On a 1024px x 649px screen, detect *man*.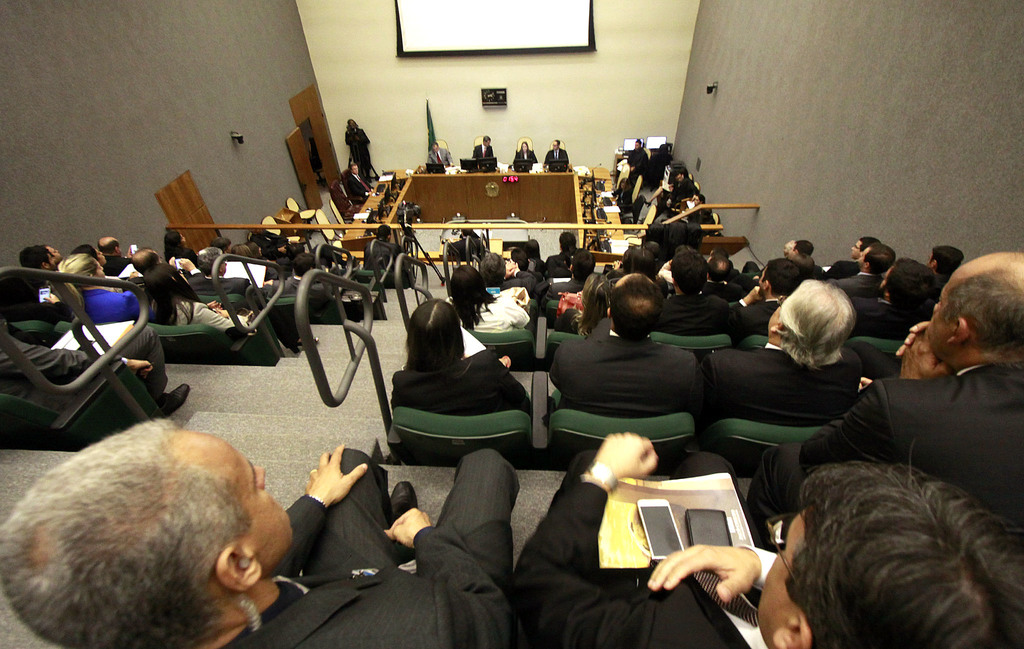
bbox=(342, 118, 372, 185).
